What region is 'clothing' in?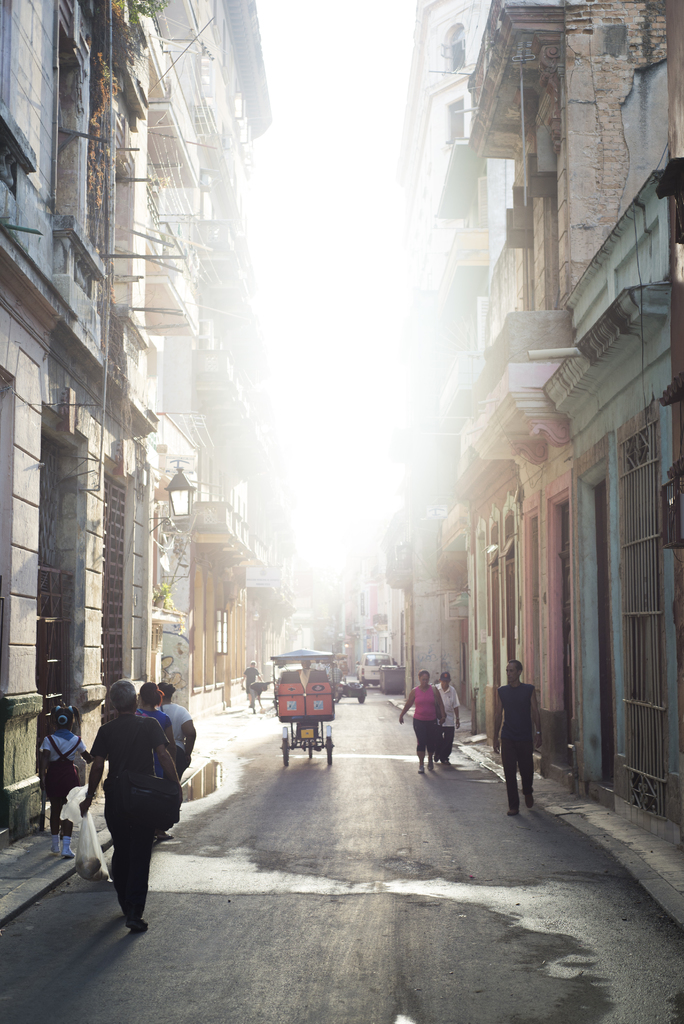
[137, 710, 168, 773].
